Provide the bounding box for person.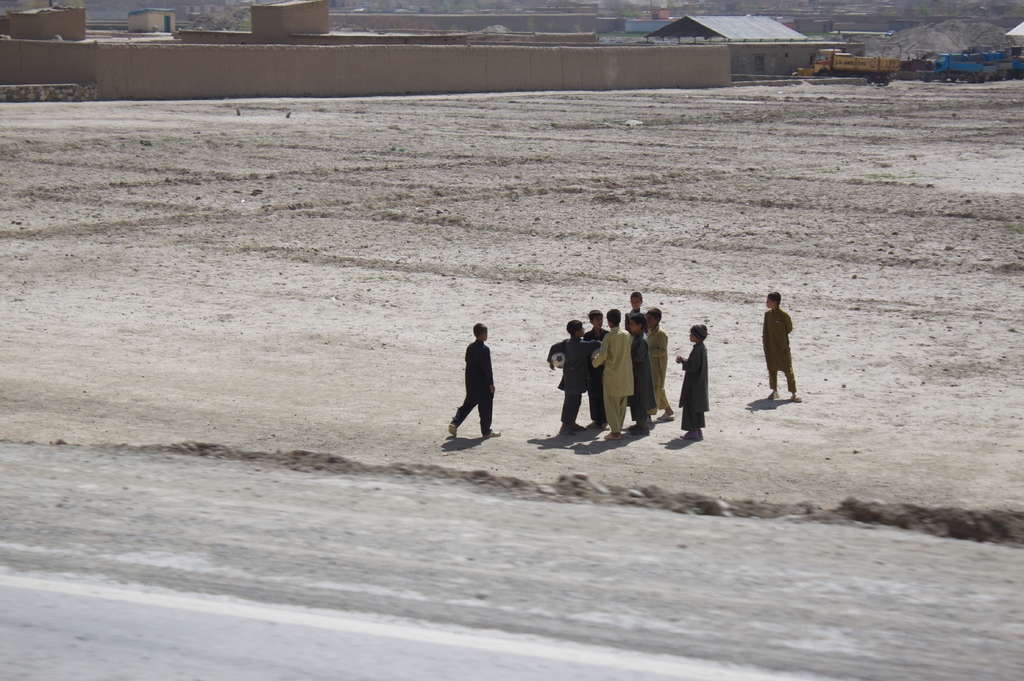
(left=757, top=292, right=797, bottom=406).
